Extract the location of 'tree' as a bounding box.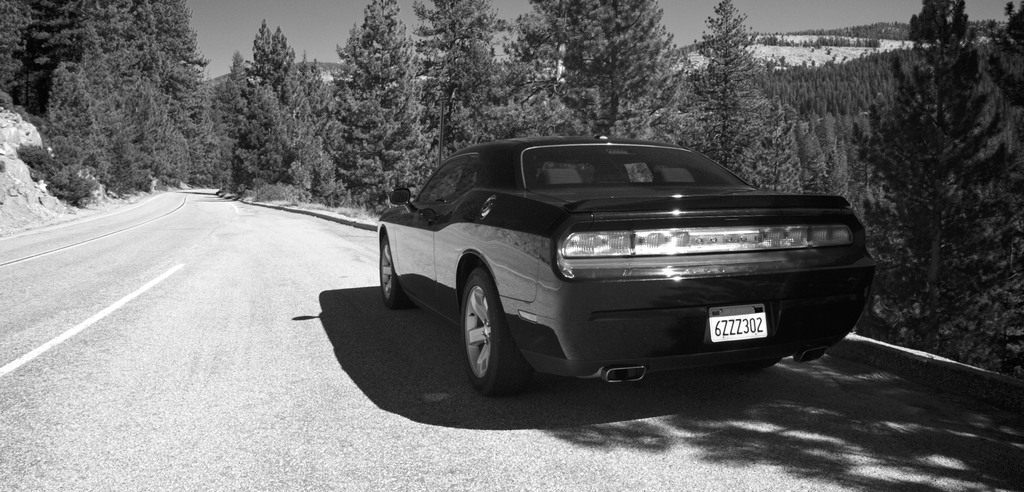
243 13 291 99.
